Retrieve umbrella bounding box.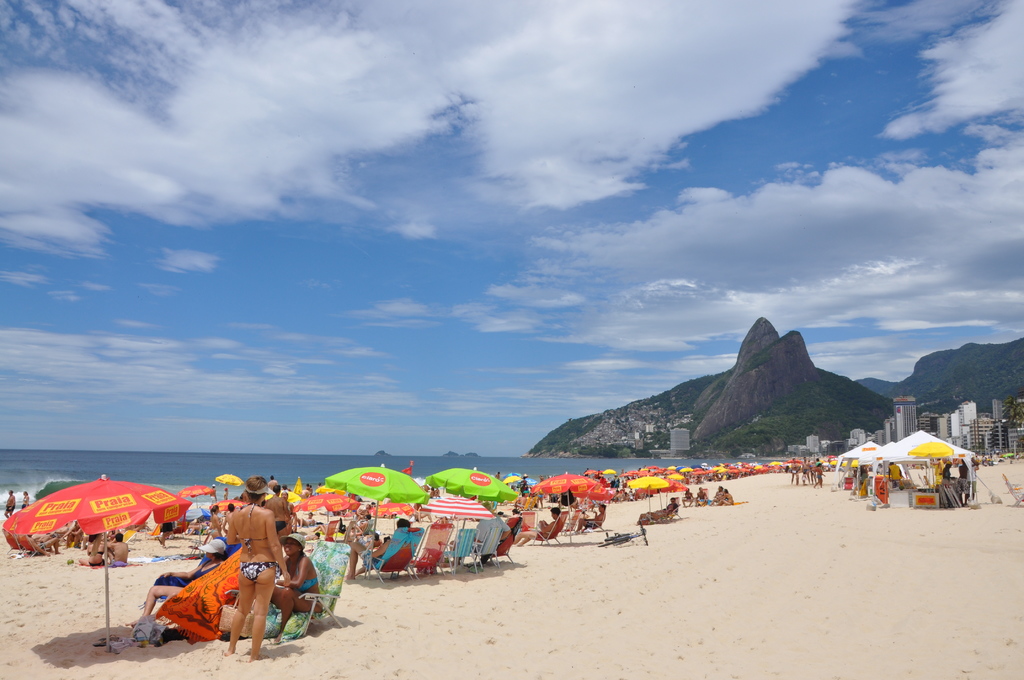
Bounding box: 294 491 354 547.
